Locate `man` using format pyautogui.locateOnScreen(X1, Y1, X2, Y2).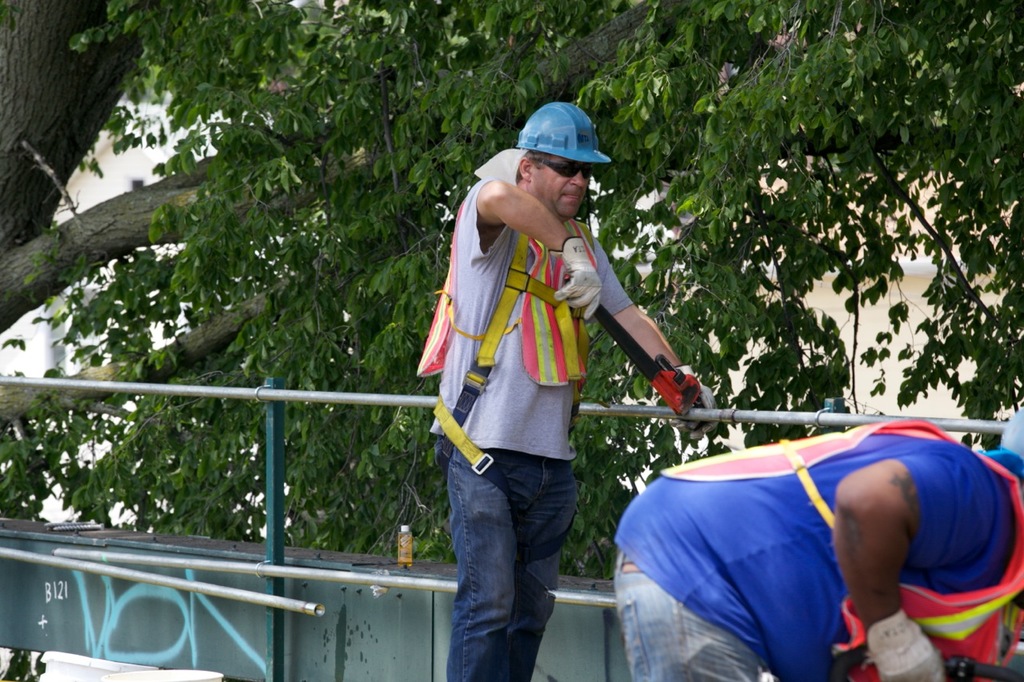
pyautogui.locateOnScreen(608, 421, 1023, 681).
